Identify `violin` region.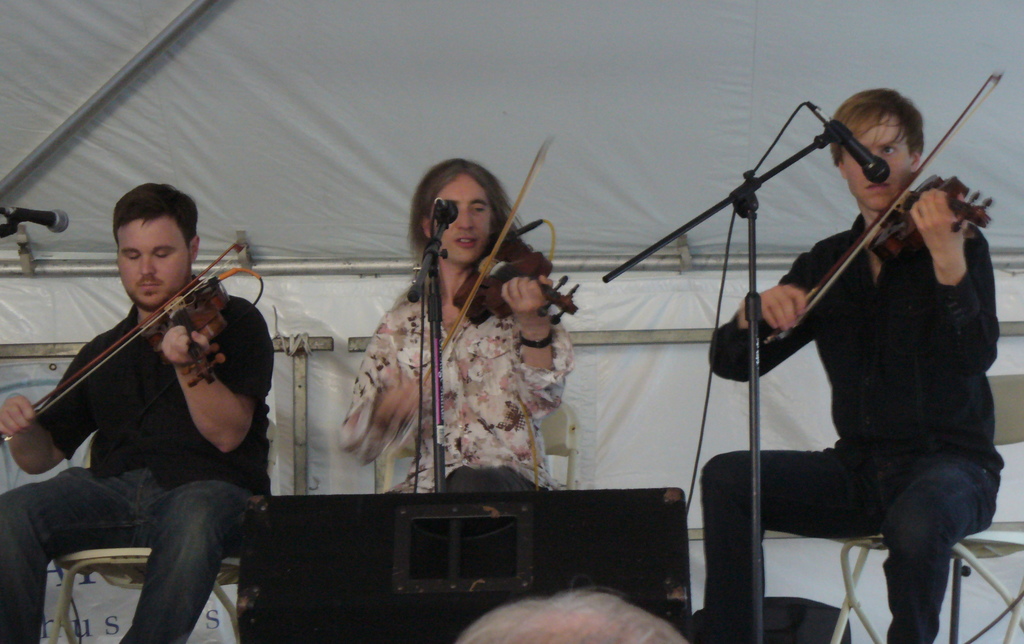
Region: rect(420, 136, 583, 398).
